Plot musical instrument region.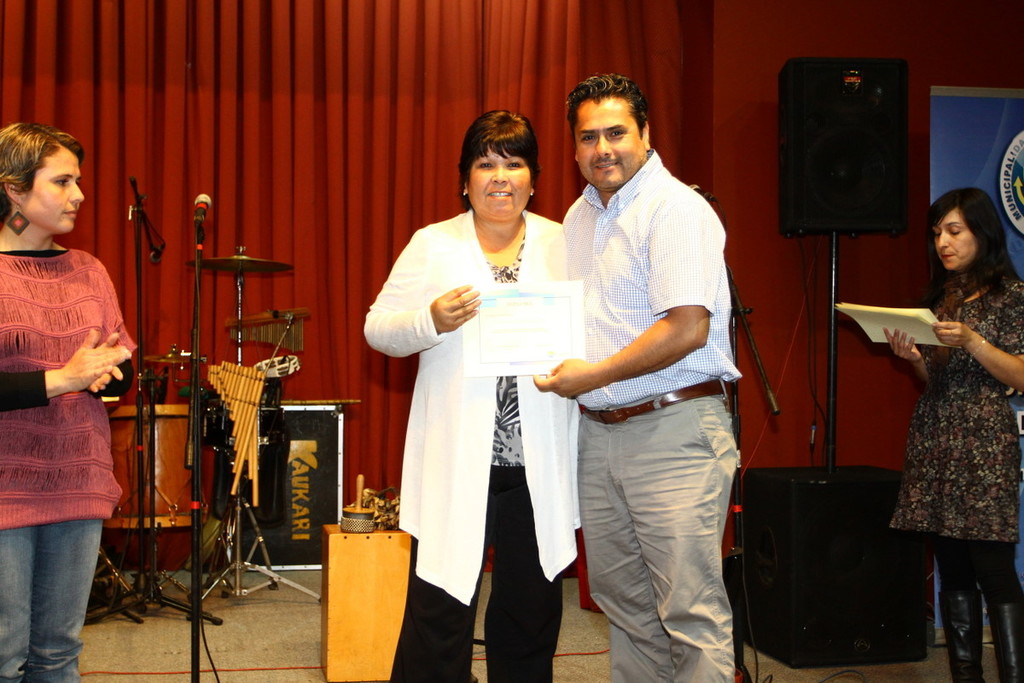
Plotted at <box>201,365,266,511</box>.
